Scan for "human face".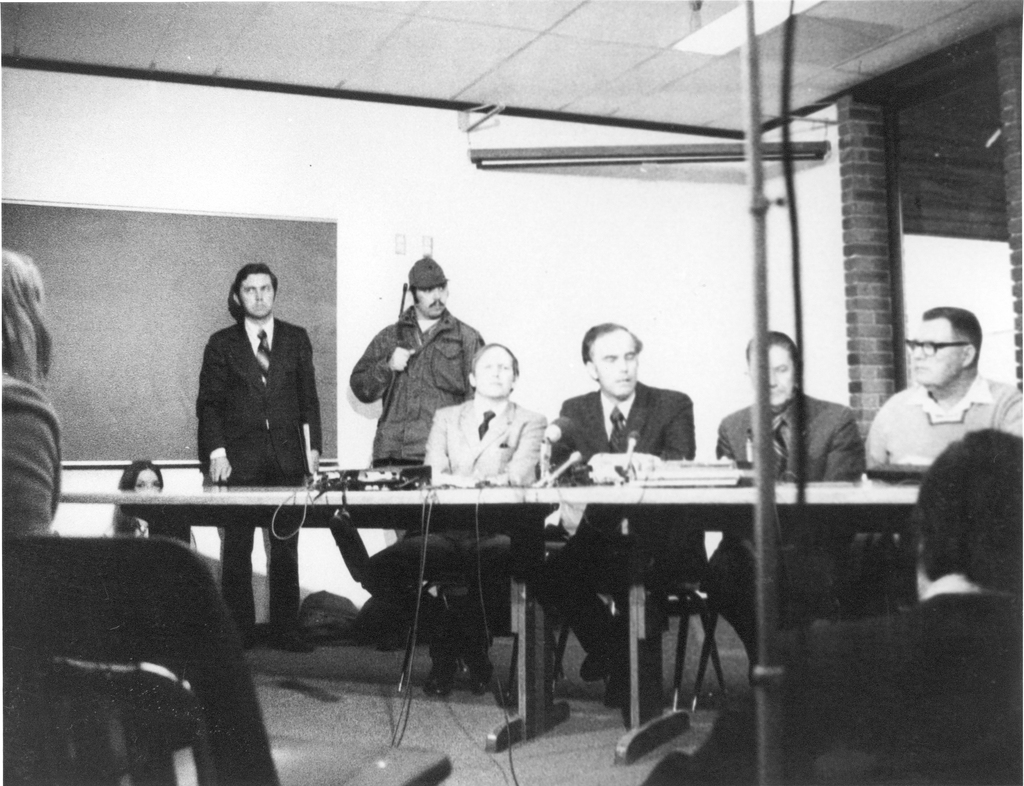
Scan result: box=[236, 273, 279, 318].
